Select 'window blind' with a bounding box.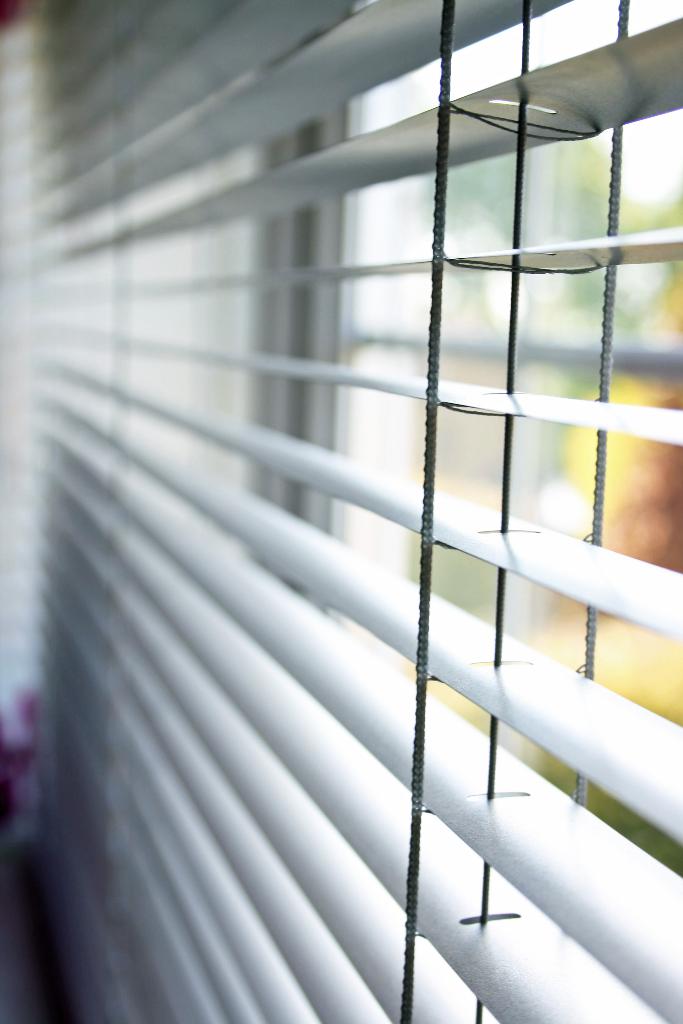
pyautogui.locateOnScreen(28, 0, 682, 1023).
